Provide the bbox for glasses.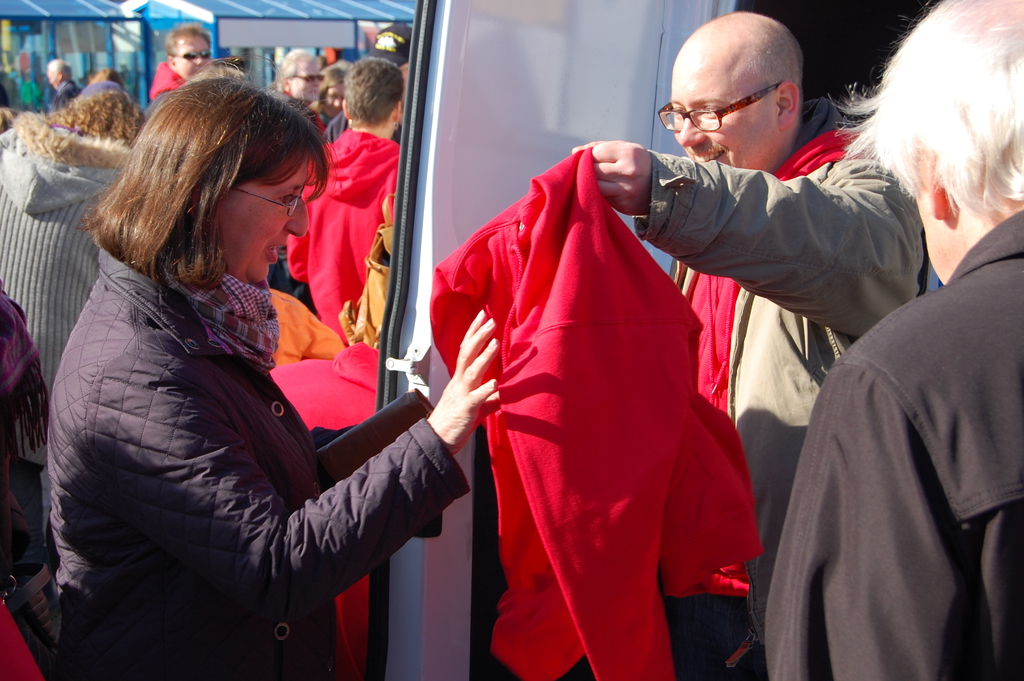
[232, 186, 305, 218].
